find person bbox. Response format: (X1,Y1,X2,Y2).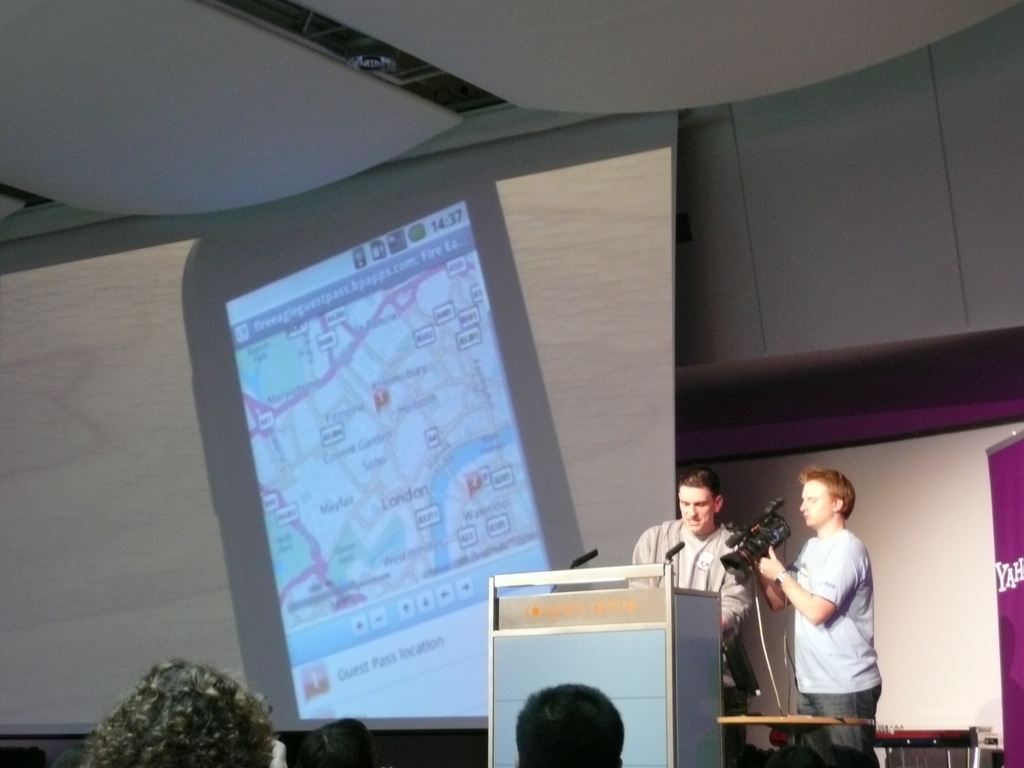
(515,684,627,767).
